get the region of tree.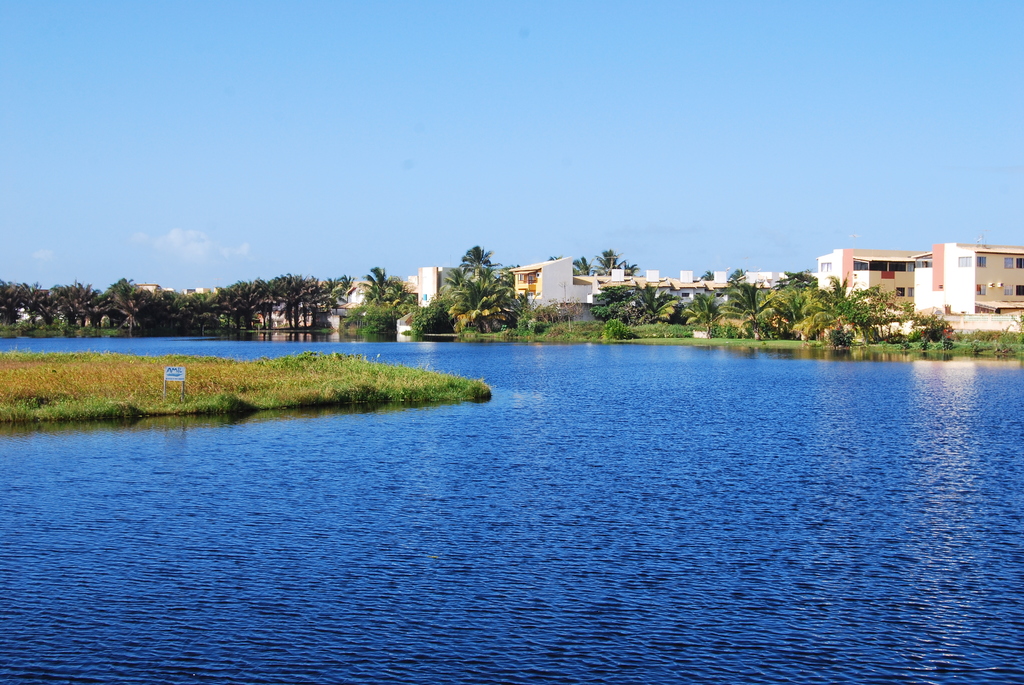
x1=694, y1=271, x2=713, y2=281.
